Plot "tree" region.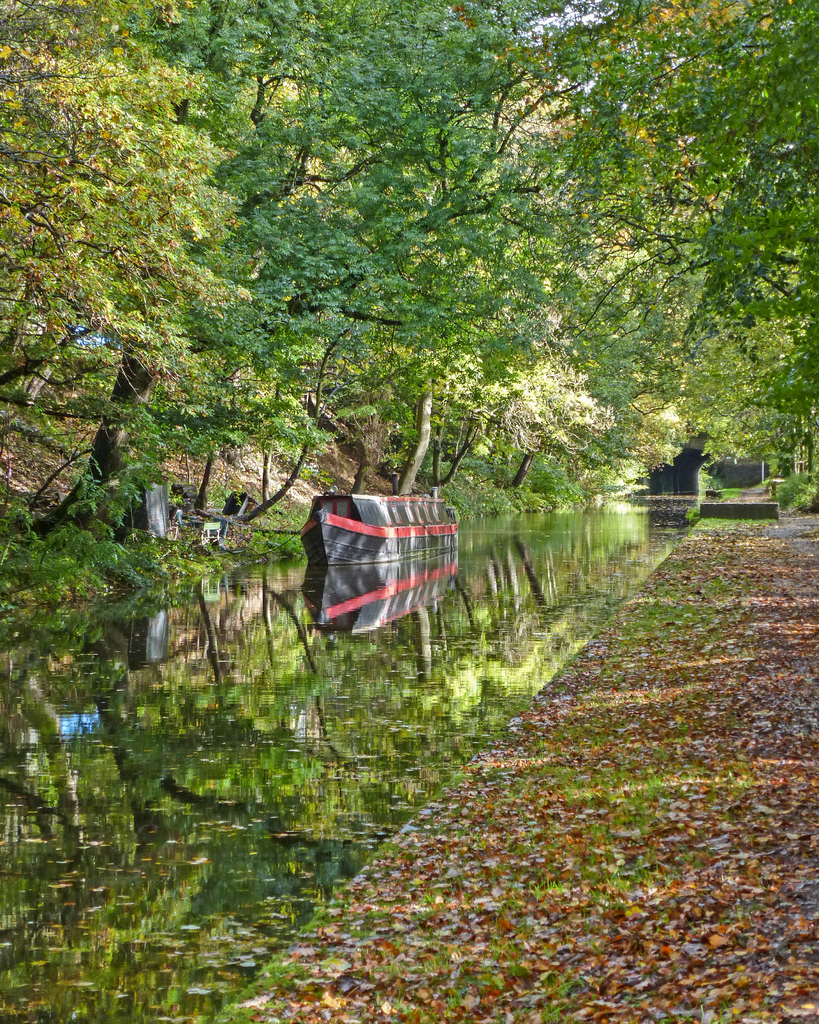
Plotted at 101, 58, 717, 521.
